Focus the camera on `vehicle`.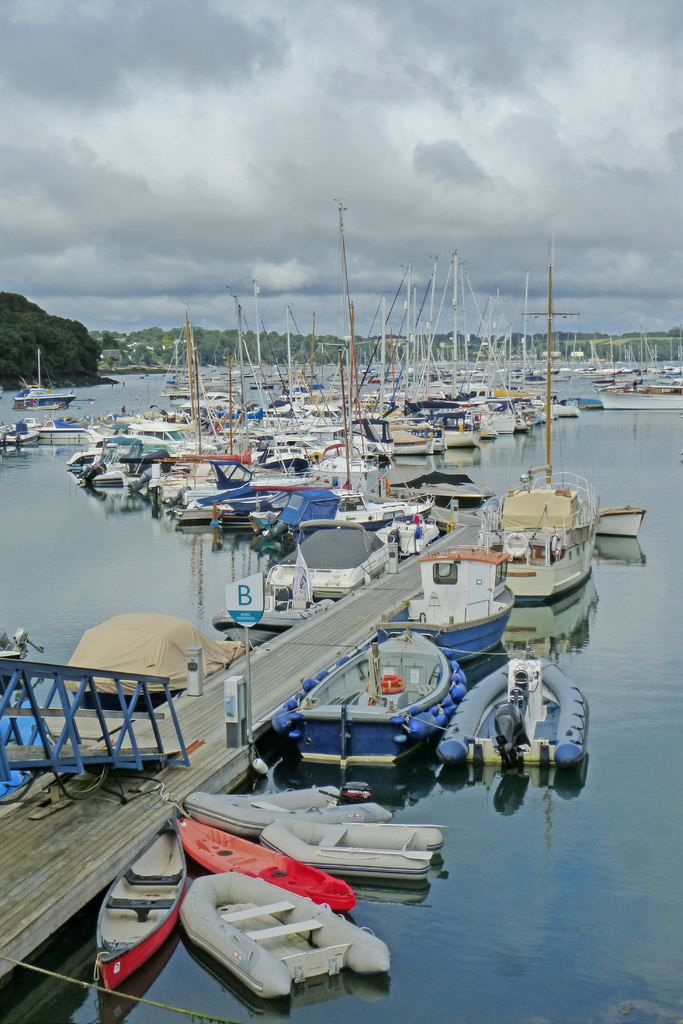
Focus region: pyautogui.locateOnScreen(589, 340, 682, 410).
